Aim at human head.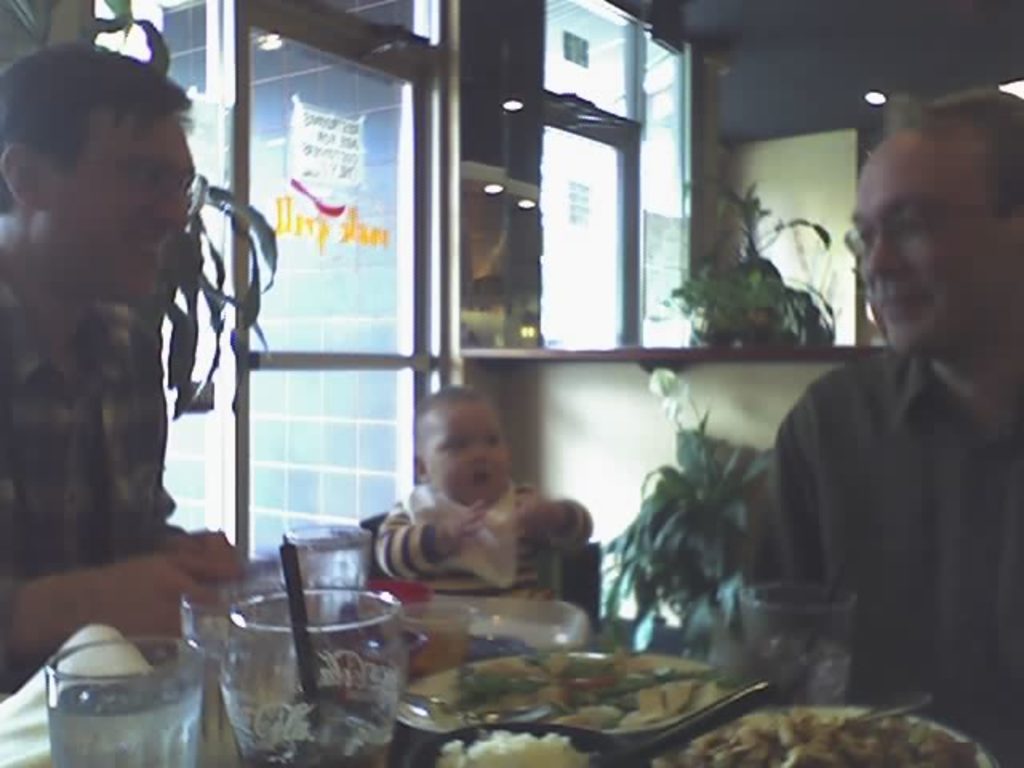
Aimed at box(0, 40, 192, 304).
